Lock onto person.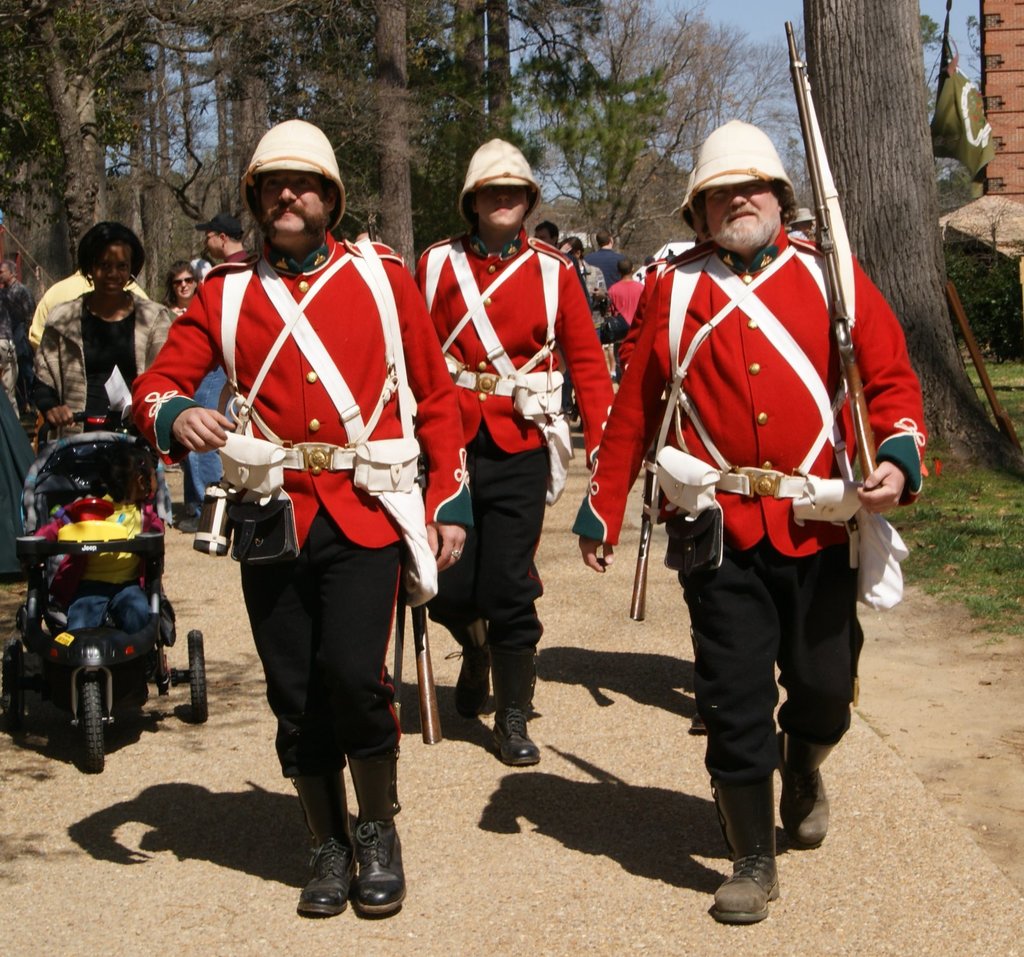
Locked: 545/234/604/353.
